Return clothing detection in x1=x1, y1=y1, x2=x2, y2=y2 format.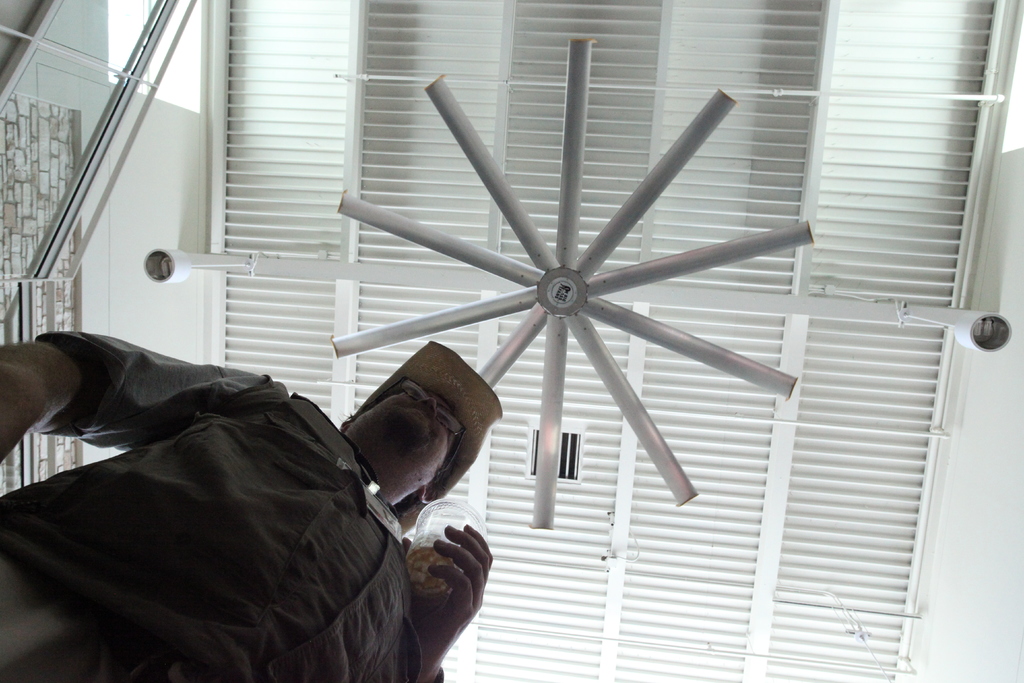
x1=19, y1=324, x2=464, y2=682.
